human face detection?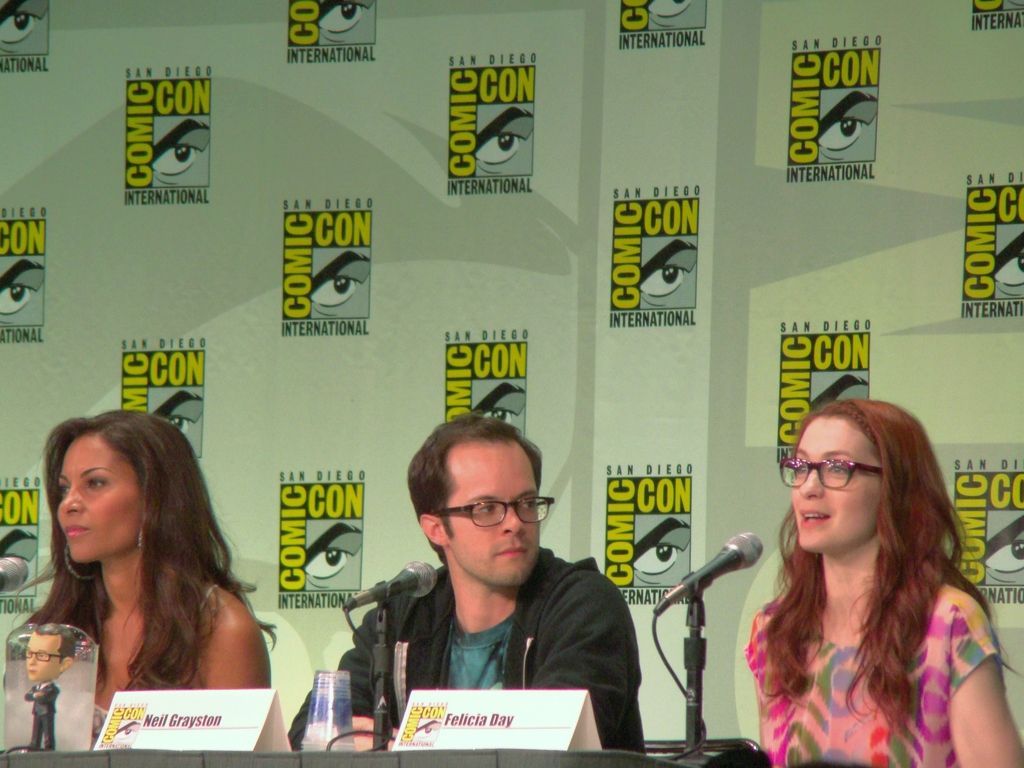
(x1=25, y1=635, x2=61, y2=681)
